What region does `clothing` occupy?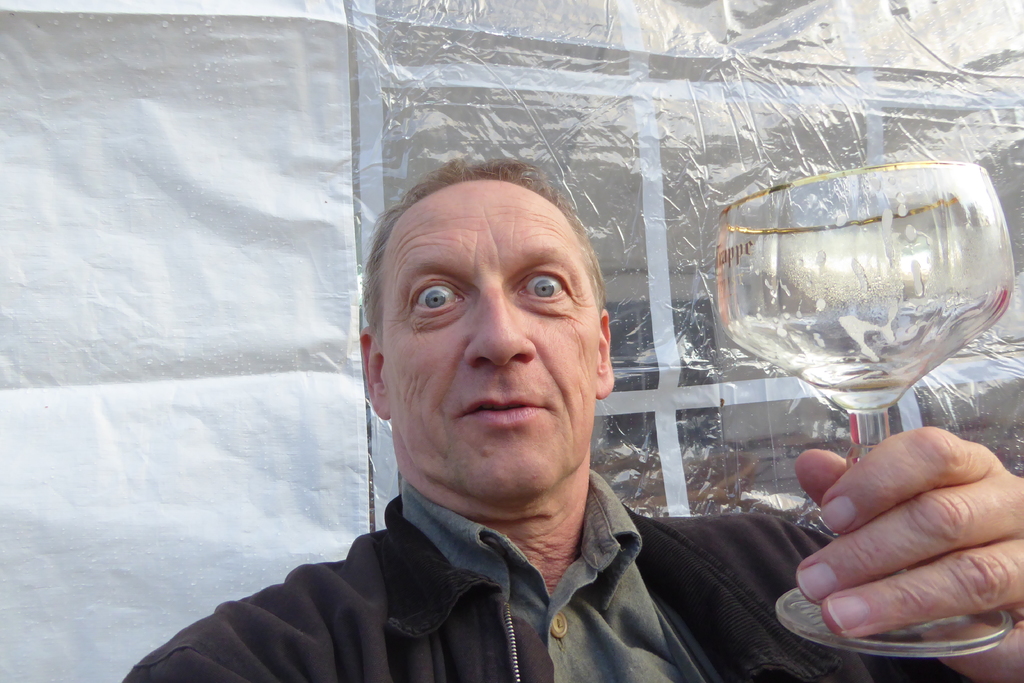
(x1=115, y1=454, x2=1023, y2=682).
